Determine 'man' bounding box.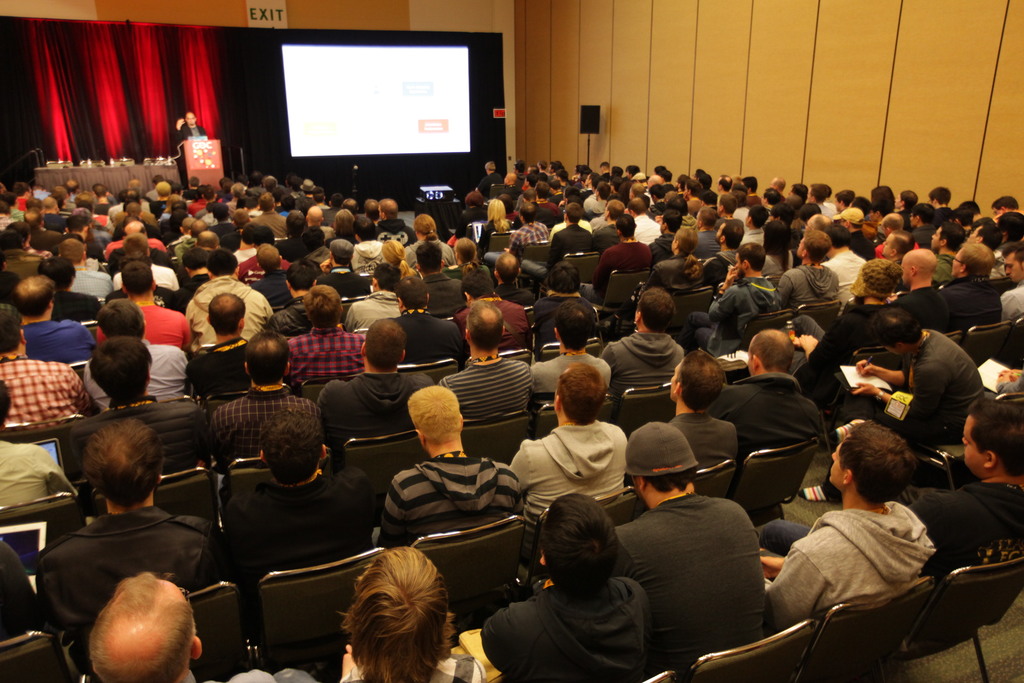
Determined: bbox(189, 245, 275, 349).
